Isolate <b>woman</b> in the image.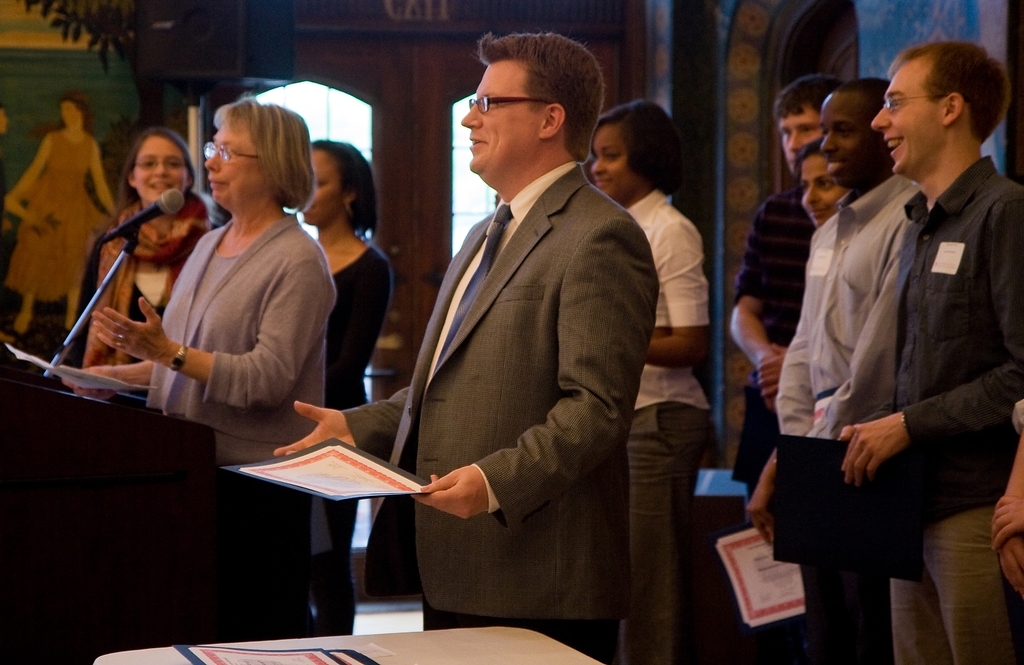
Isolated region: <region>292, 137, 396, 639</region>.
